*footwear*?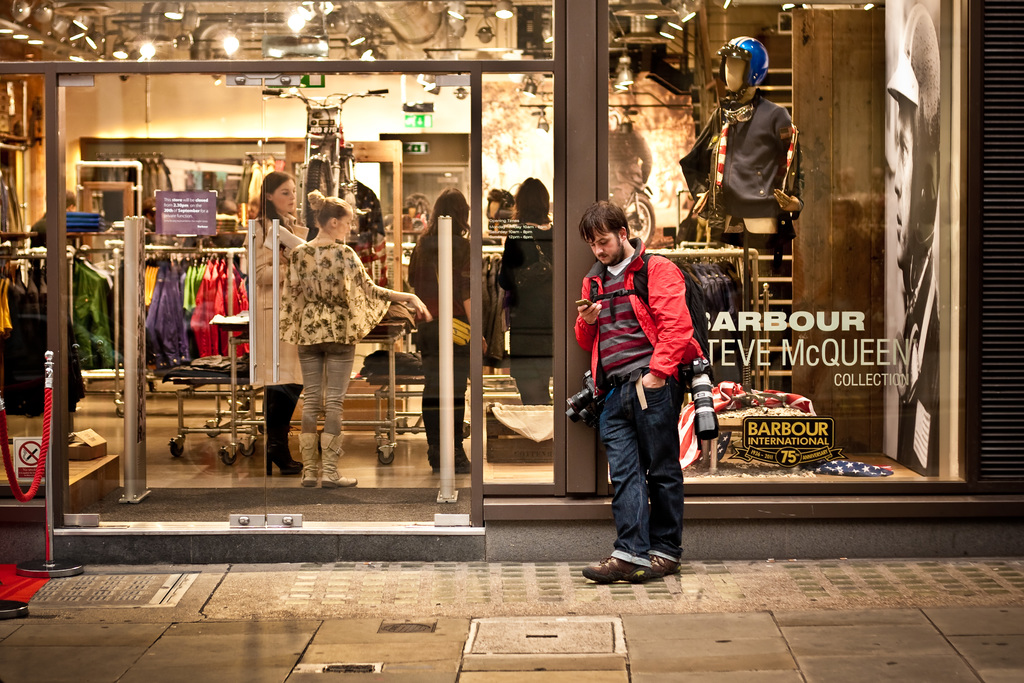
[631,552,678,586]
